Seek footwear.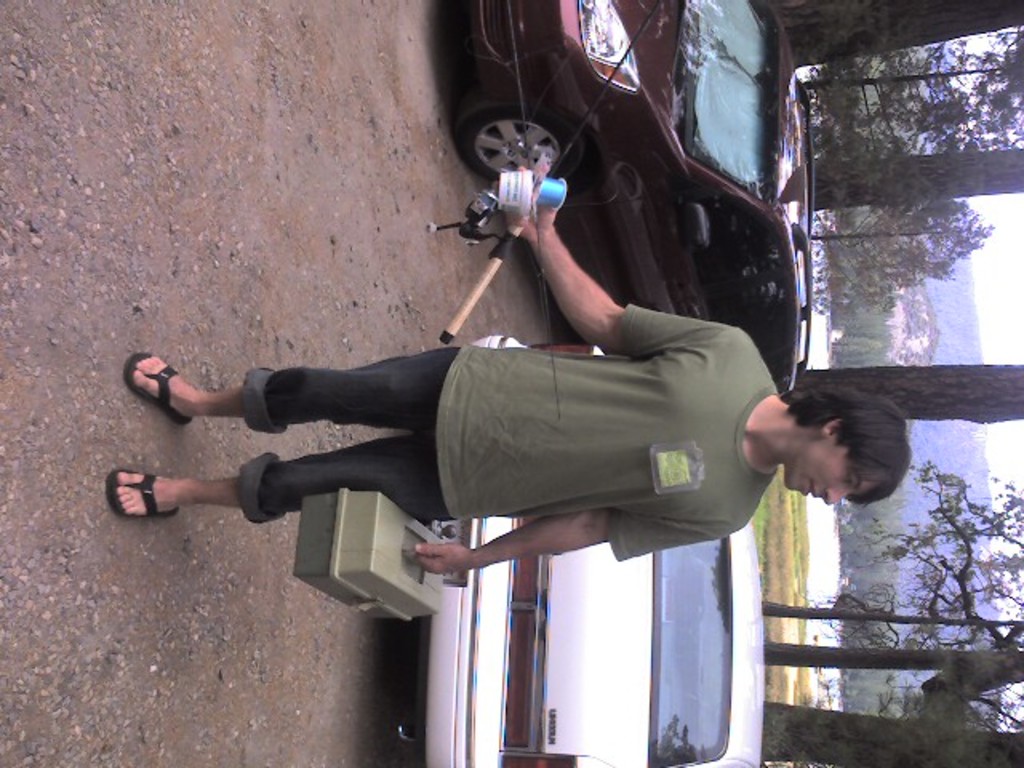
[x1=102, y1=466, x2=178, y2=518].
